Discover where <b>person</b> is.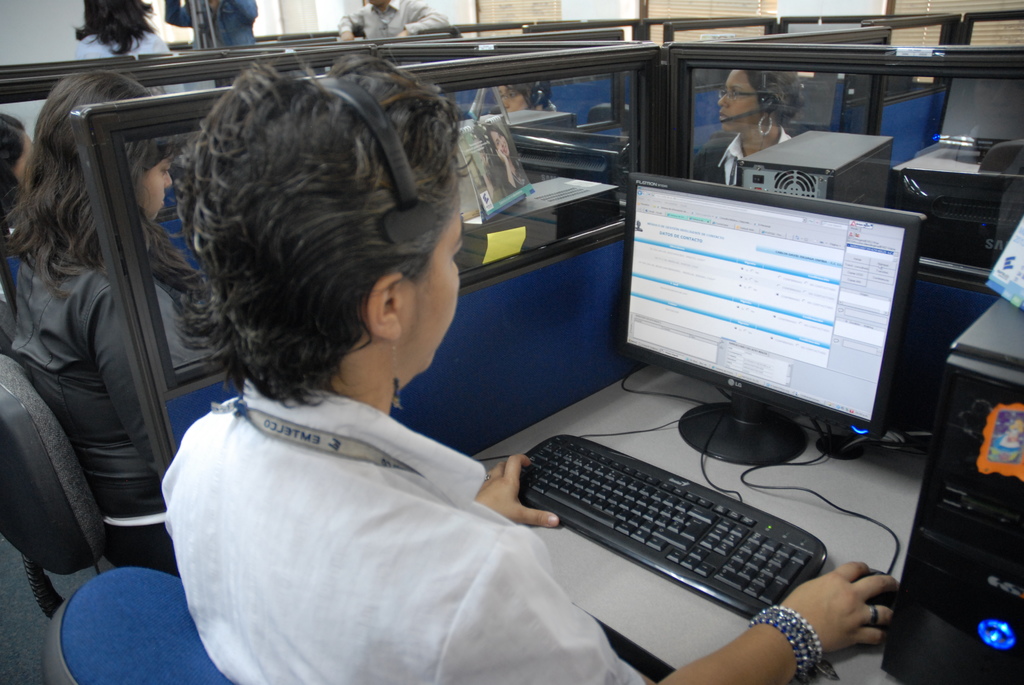
Discovered at (74, 0, 170, 59).
